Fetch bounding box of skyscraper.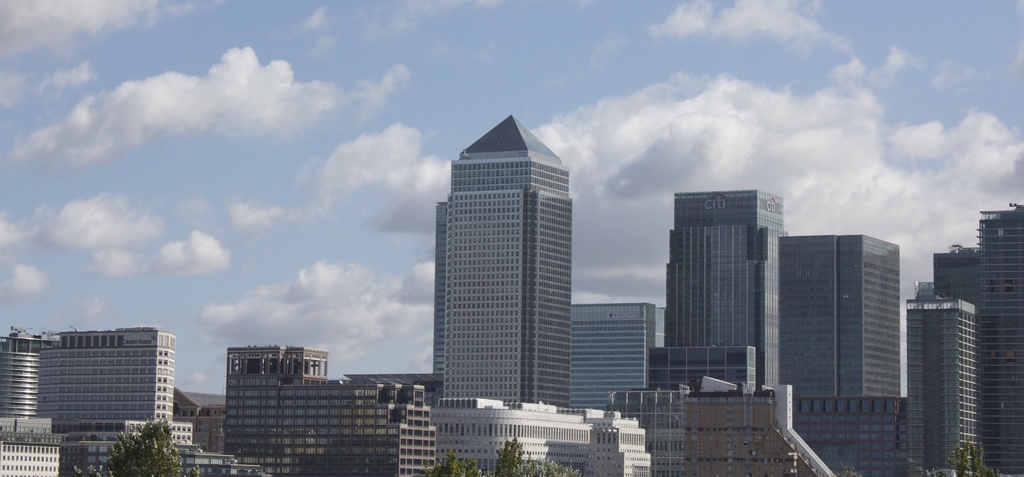
Bbox: x1=655, y1=190, x2=785, y2=390.
